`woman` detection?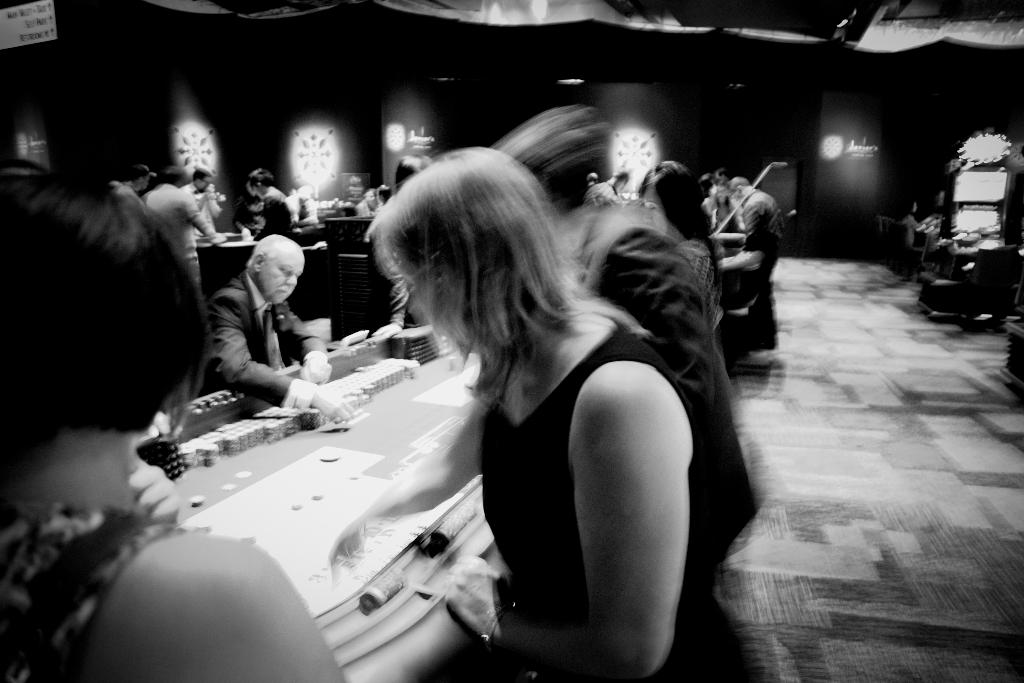
0,172,348,682
